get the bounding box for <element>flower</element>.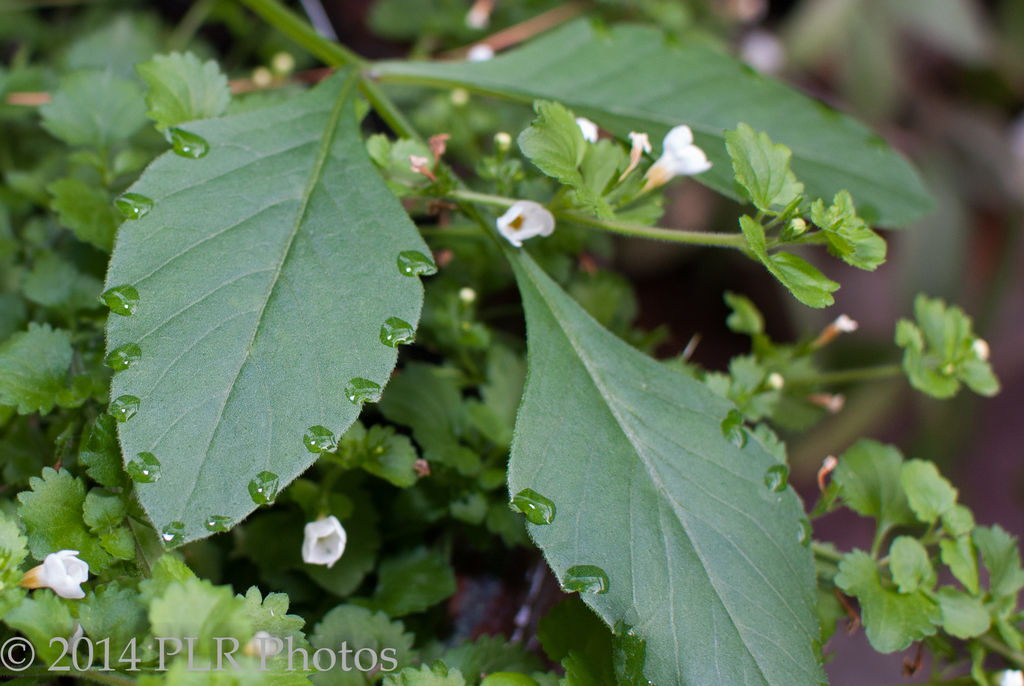
bbox(622, 129, 657, 175).
